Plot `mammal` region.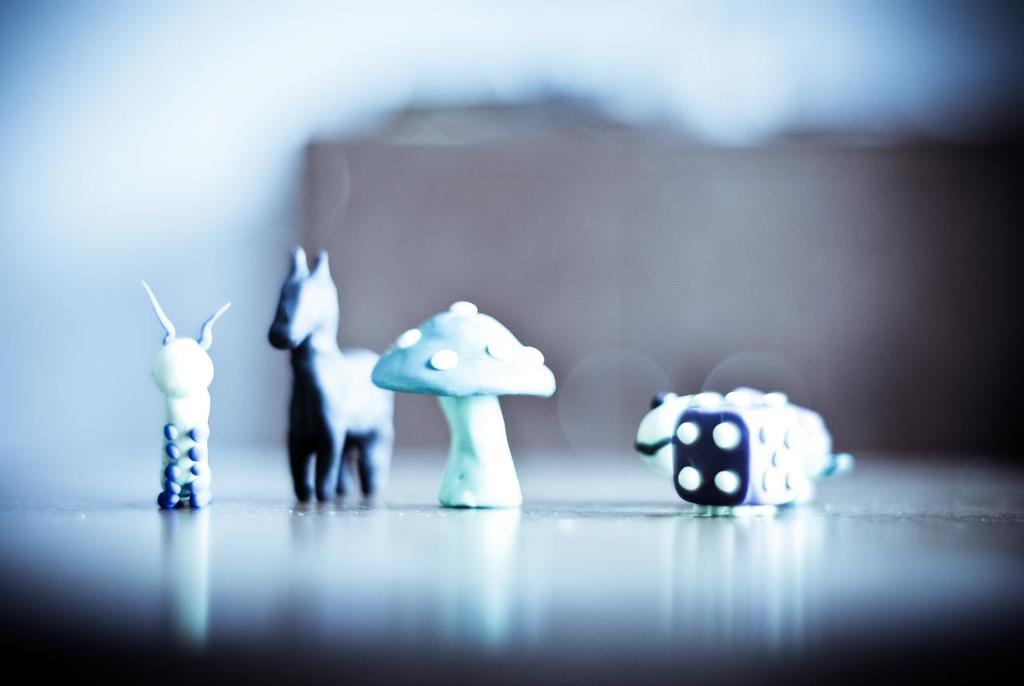
Plotted at detection(237, 249, 373, 483).
